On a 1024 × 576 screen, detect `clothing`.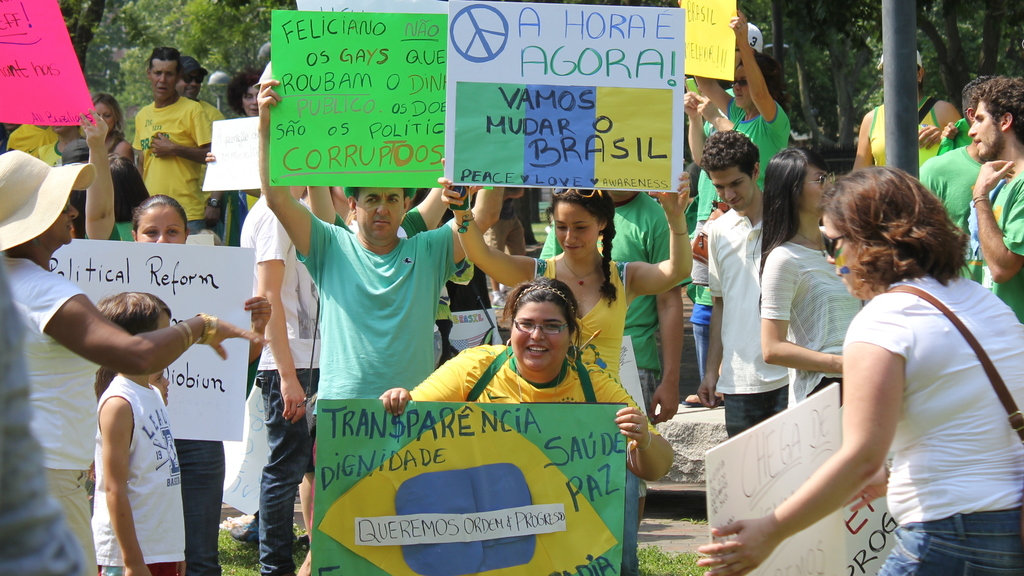
locate(4, 254, 96, 575).
